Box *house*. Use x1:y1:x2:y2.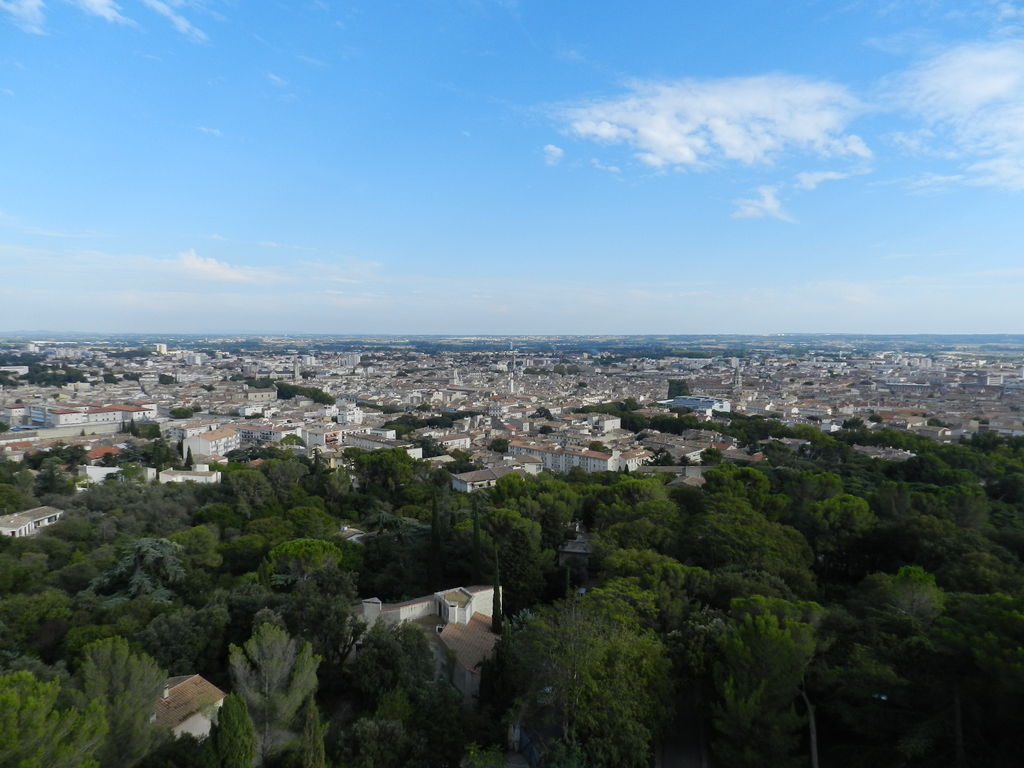
166:672:222:743.
